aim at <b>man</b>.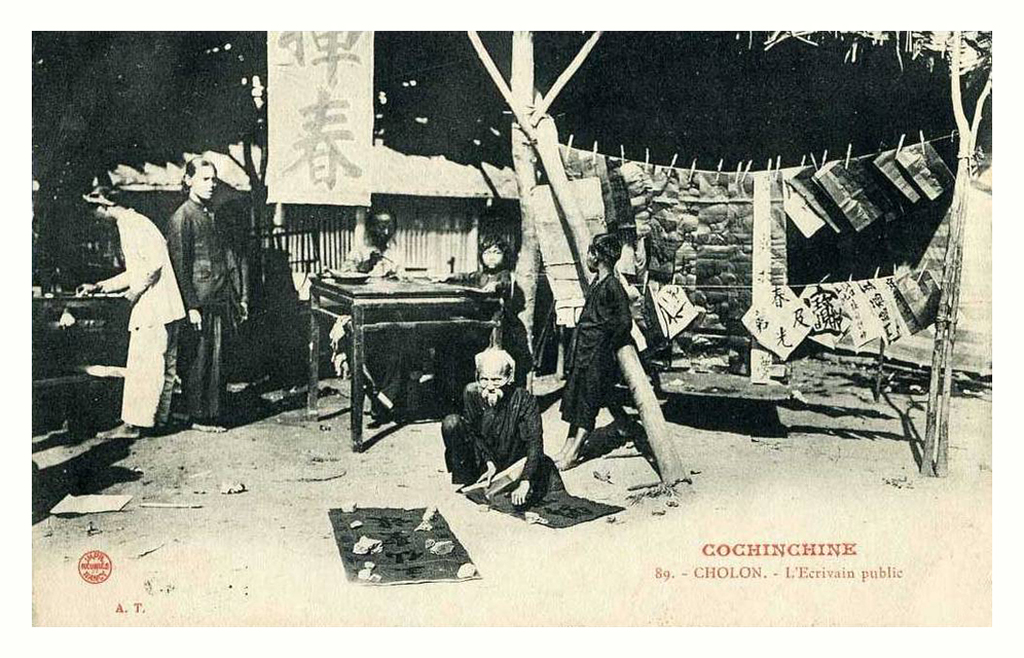
Aimed at l=443, t=349, r=567, b=508.
